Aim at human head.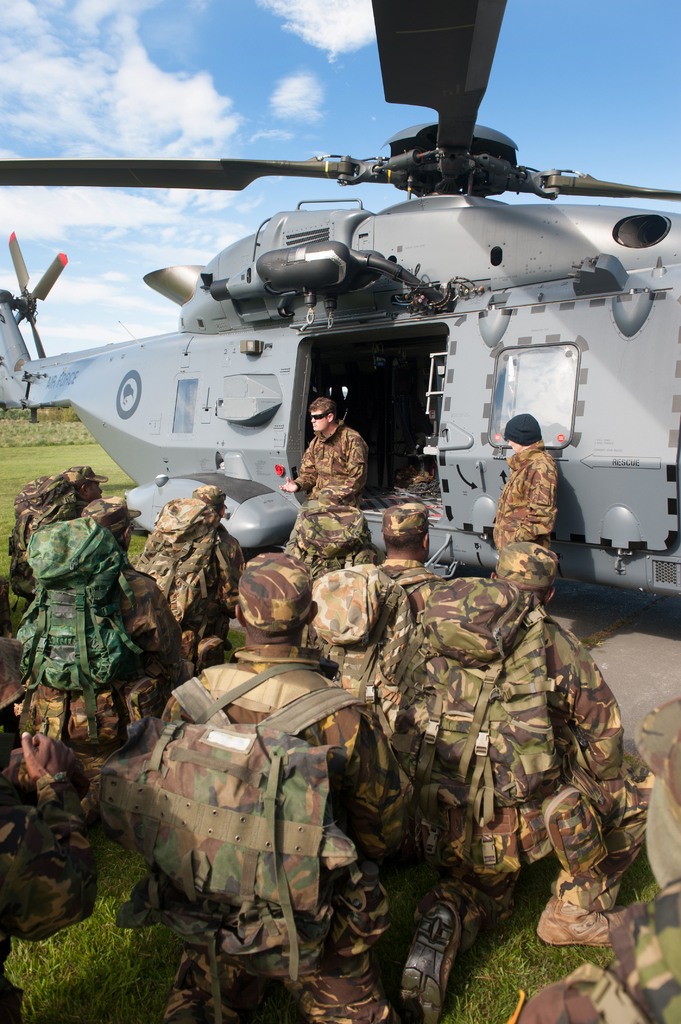
Aimed at <box>295,490,365,560</box>.
